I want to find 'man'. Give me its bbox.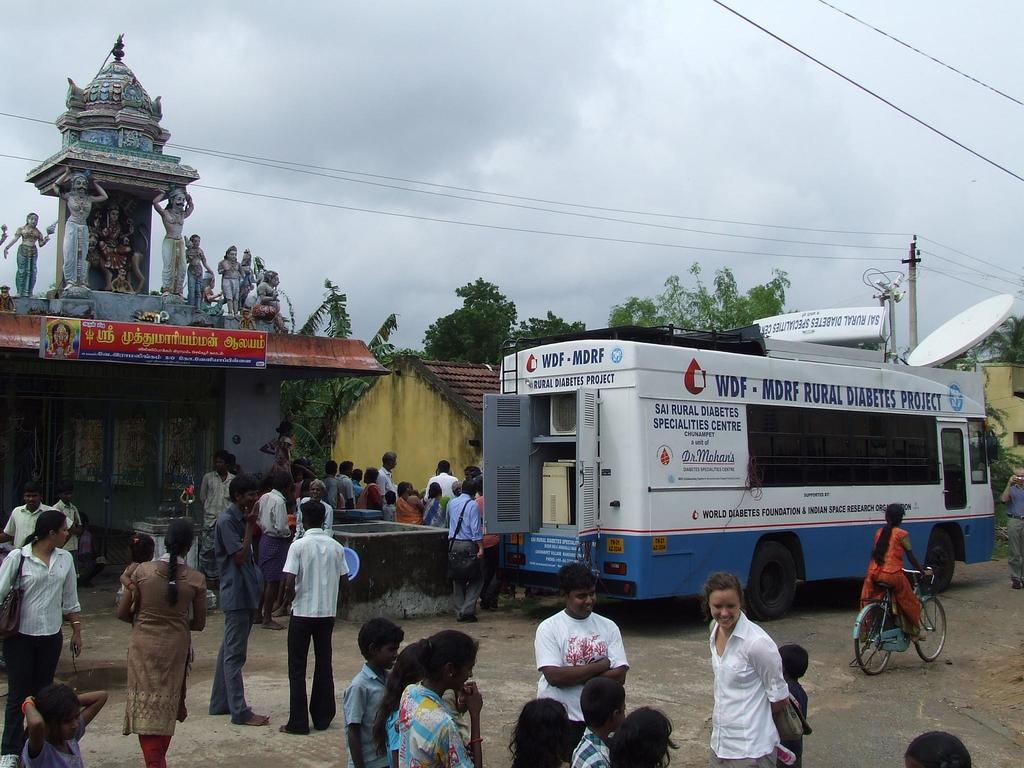
box(529, 588, 642, 741).
